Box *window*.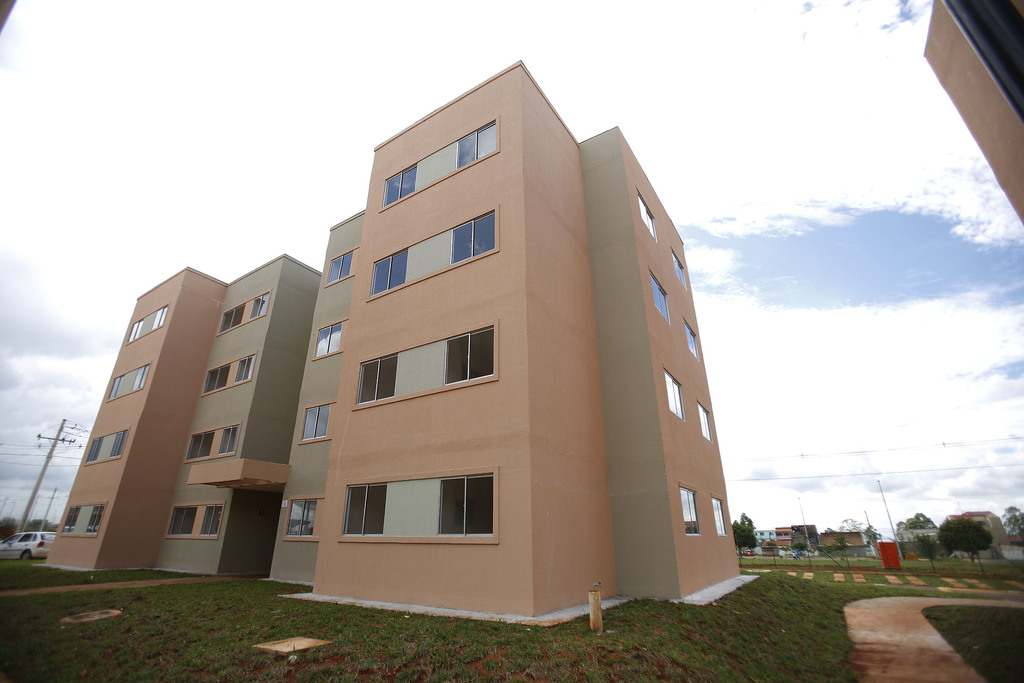
218 292 275 336.
